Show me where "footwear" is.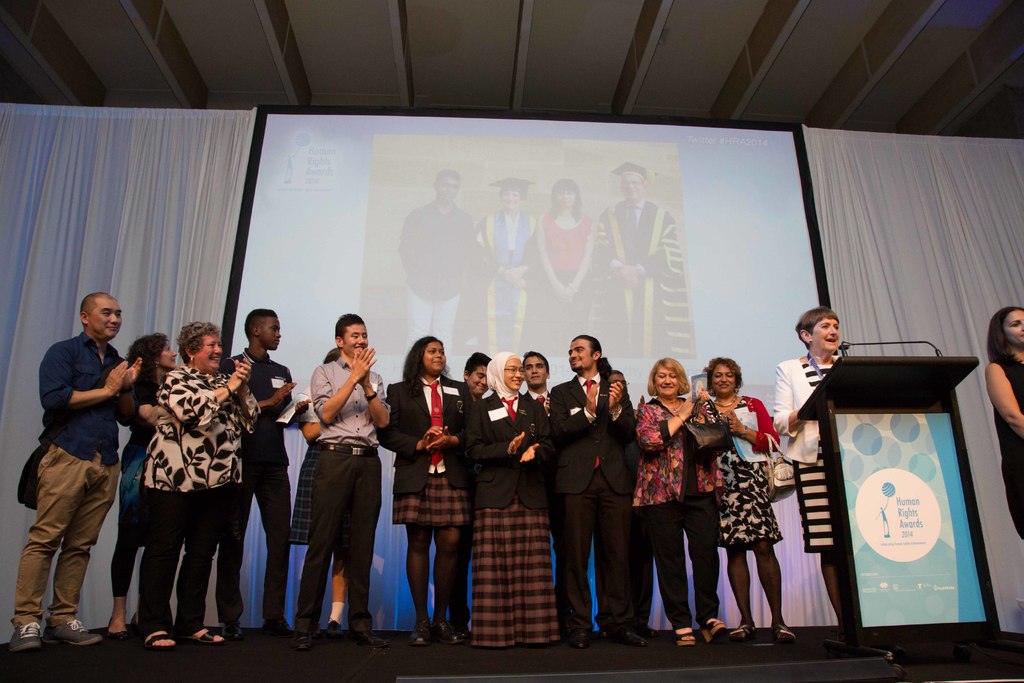
"footwear" is at l=564, t=637, r=591, b=646.
